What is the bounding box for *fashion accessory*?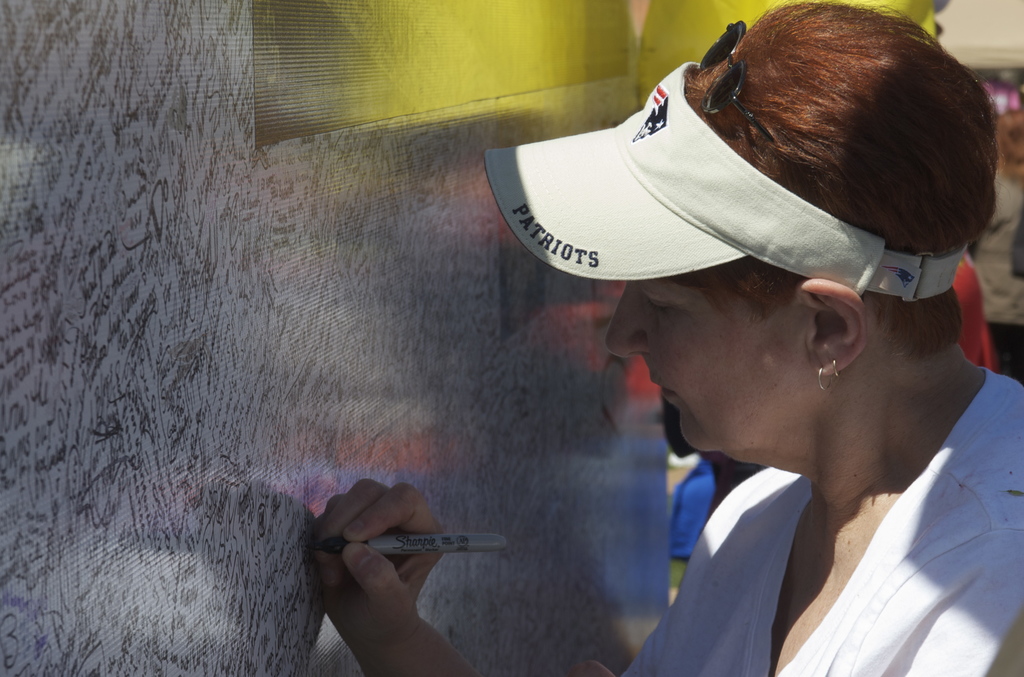
695, 19, 825, 188.
